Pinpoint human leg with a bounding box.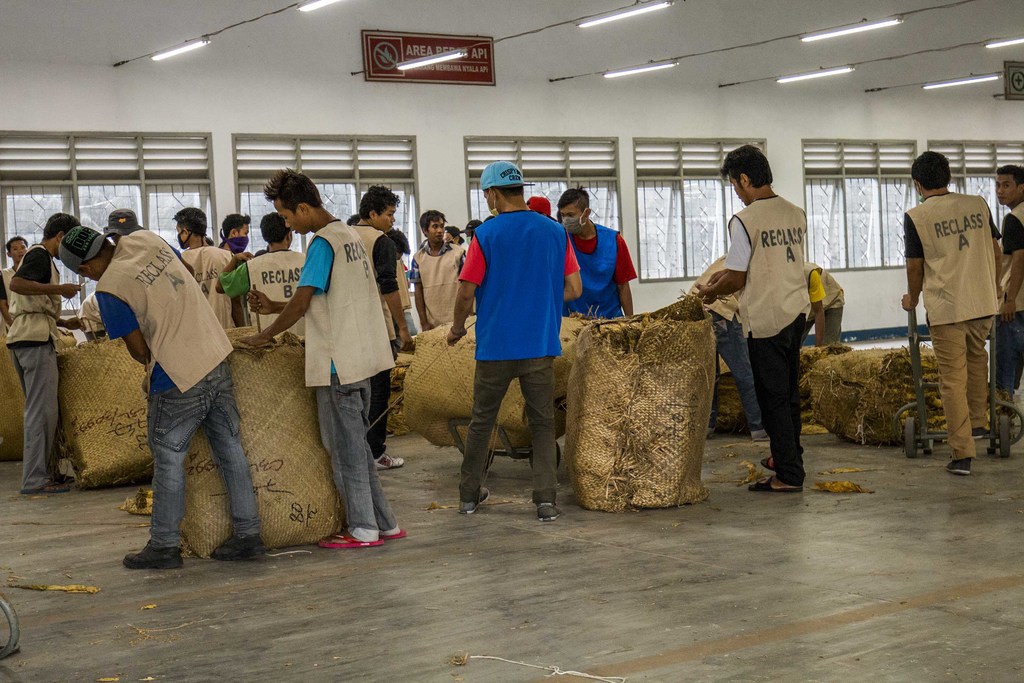
select_region(366, 402, 403, 539).
